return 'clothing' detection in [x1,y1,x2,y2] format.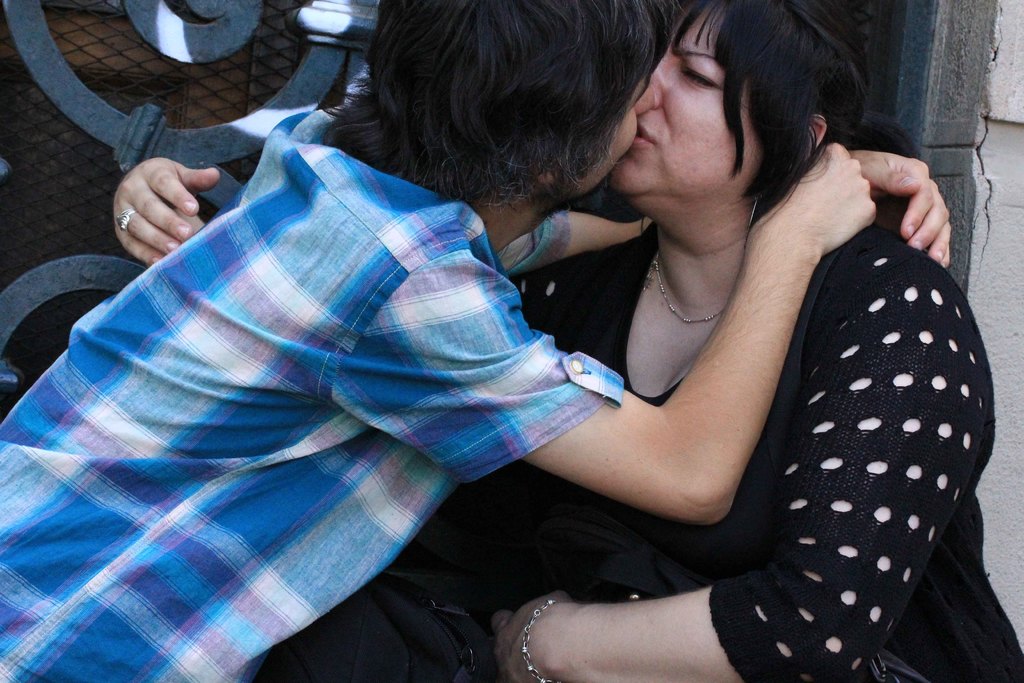
[4,101,628,682].
